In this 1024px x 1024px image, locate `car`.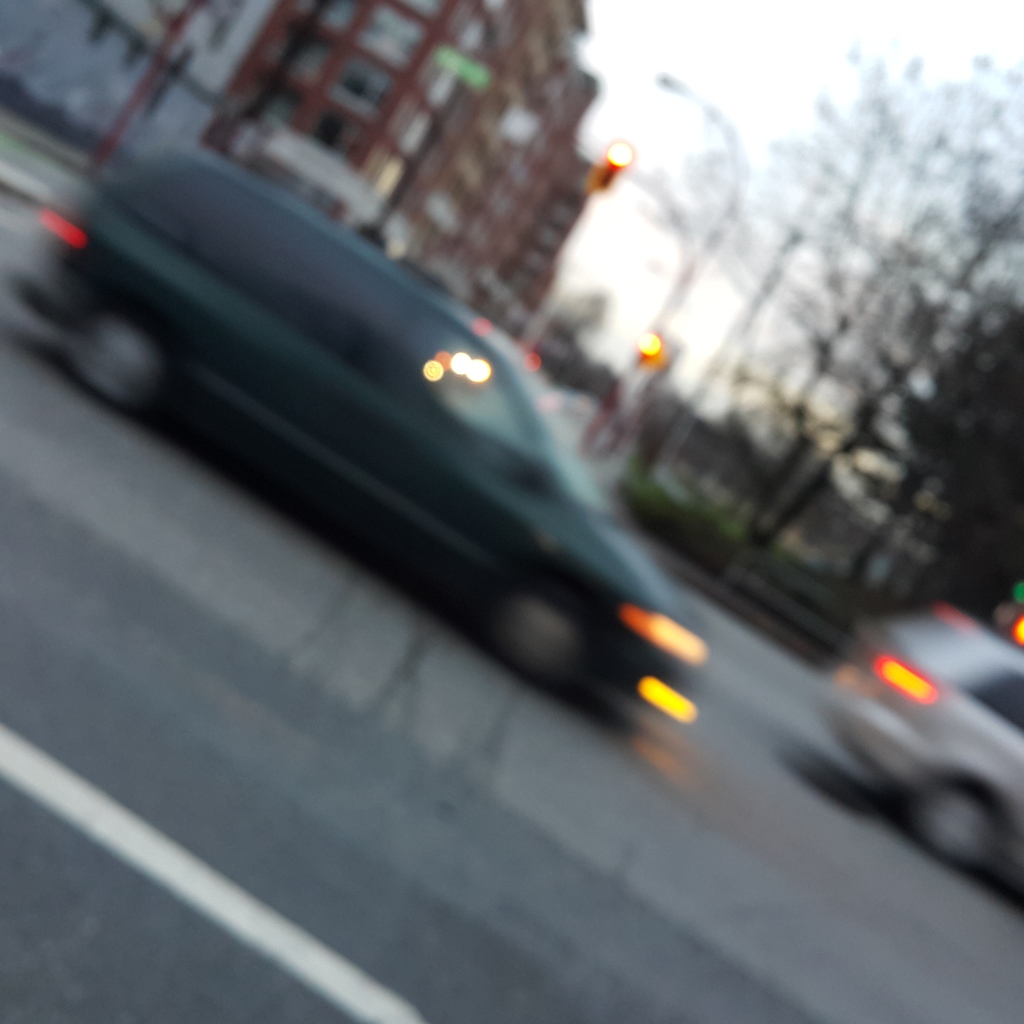
Bounding box: 13 136 720 719.
